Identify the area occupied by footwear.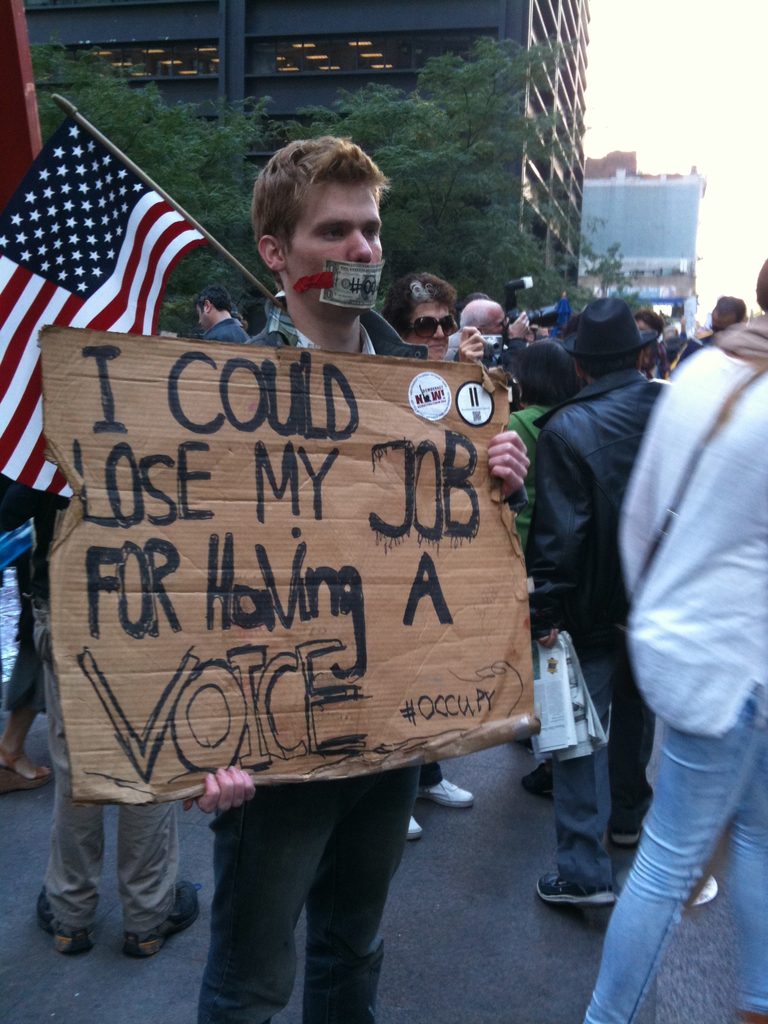
Area: select_region(544, 870, 621, 908).
